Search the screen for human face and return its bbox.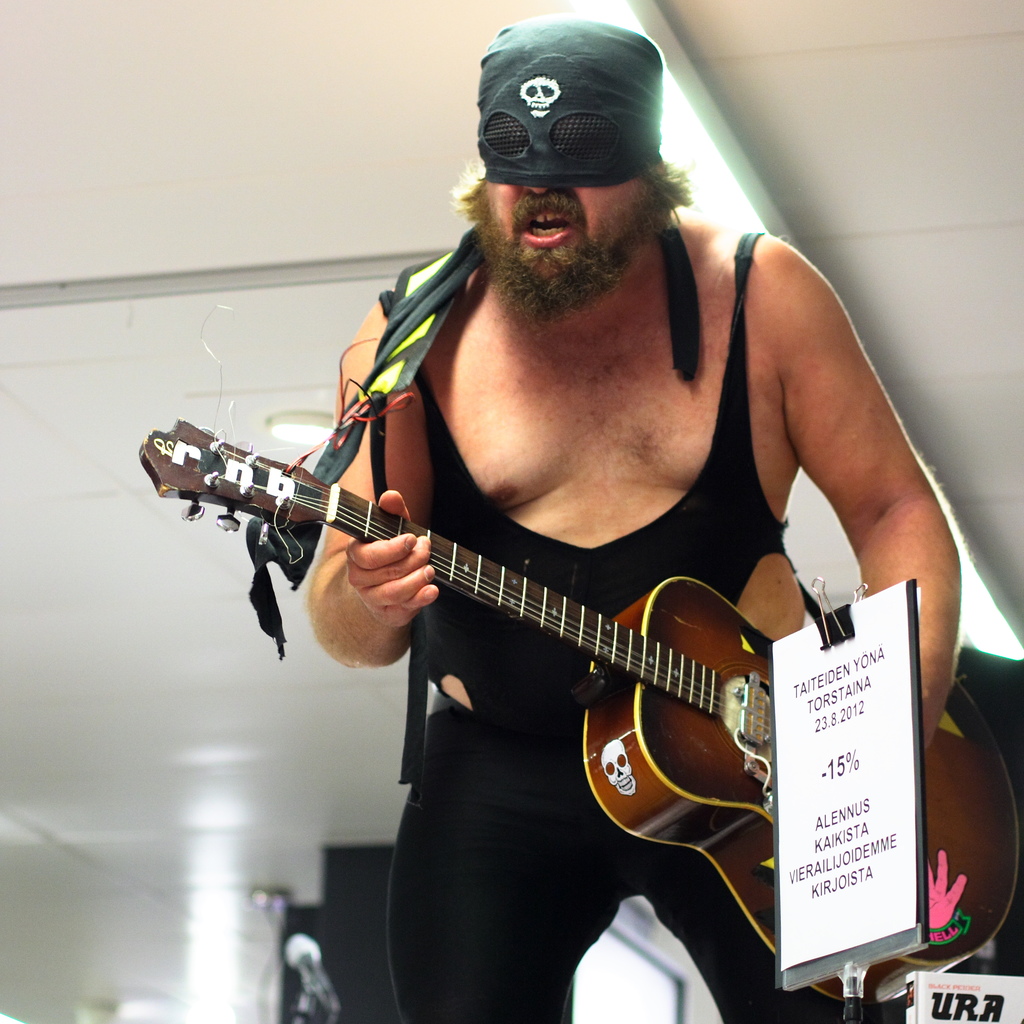
Found: crop(483, 173, 655, 304).
